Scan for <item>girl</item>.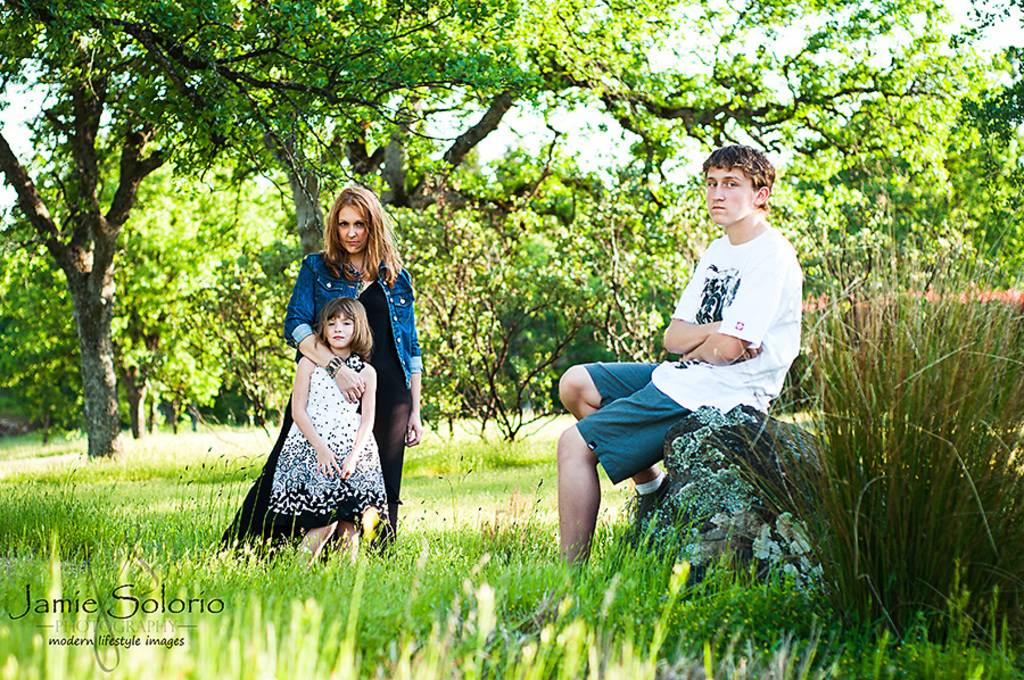
Scan result: rect(249, 288, 395, 564).
